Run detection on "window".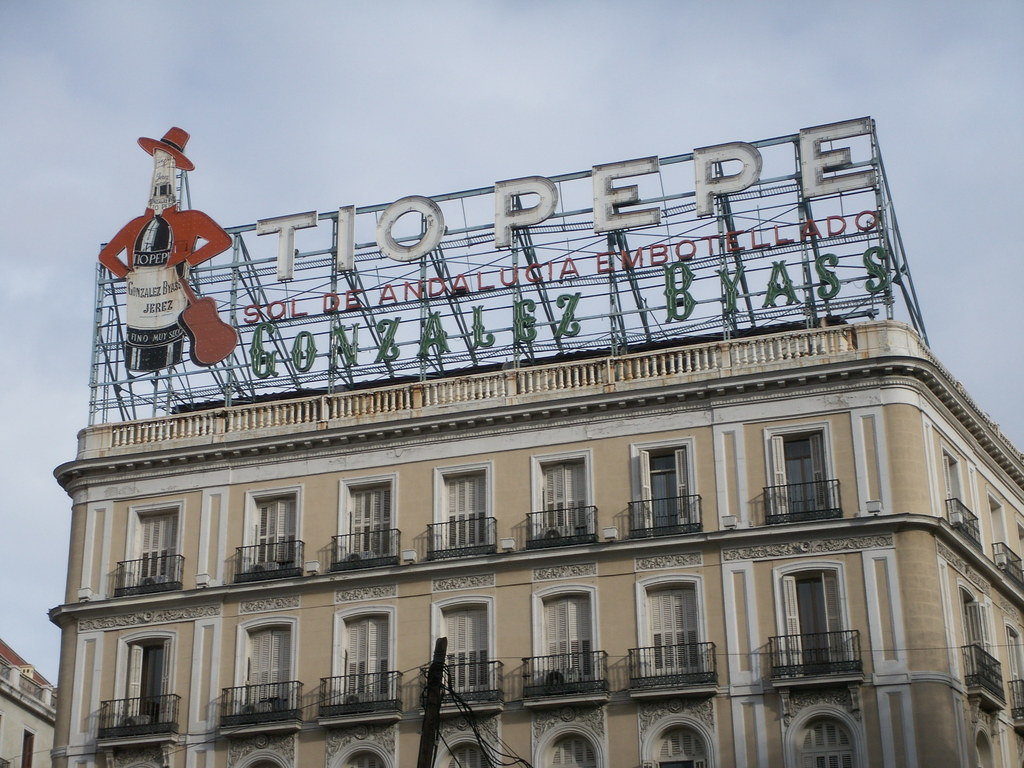
Result: detection(640, 714, 712, 767).
